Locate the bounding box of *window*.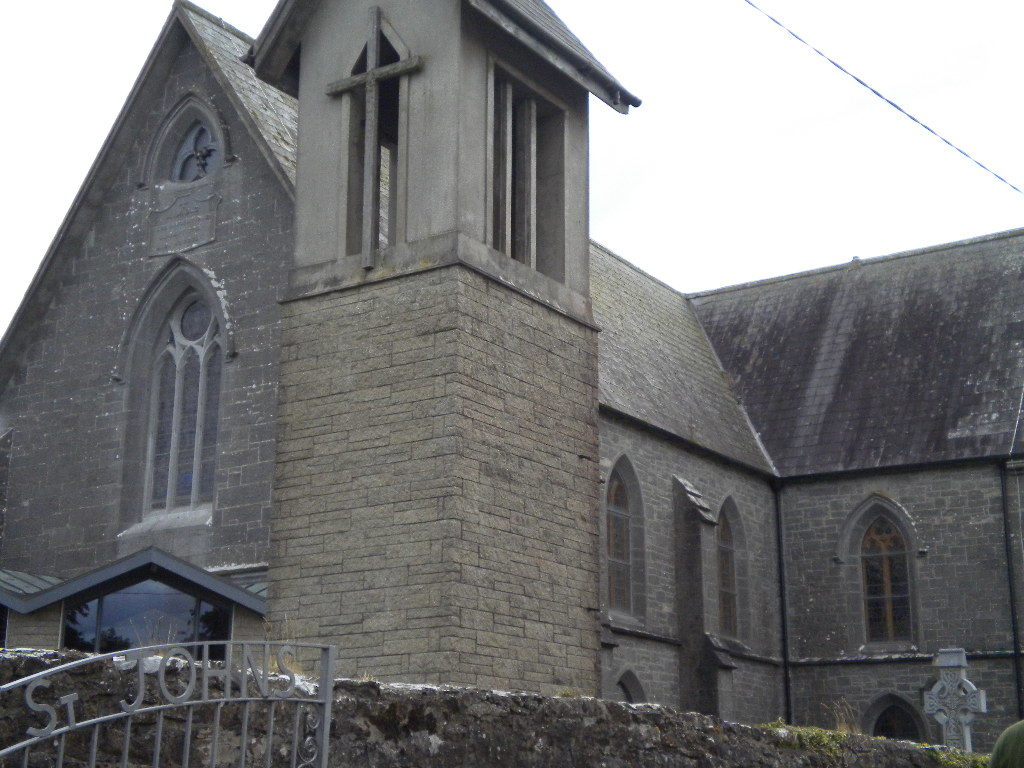
Bounding box: 607:447:644:632.
